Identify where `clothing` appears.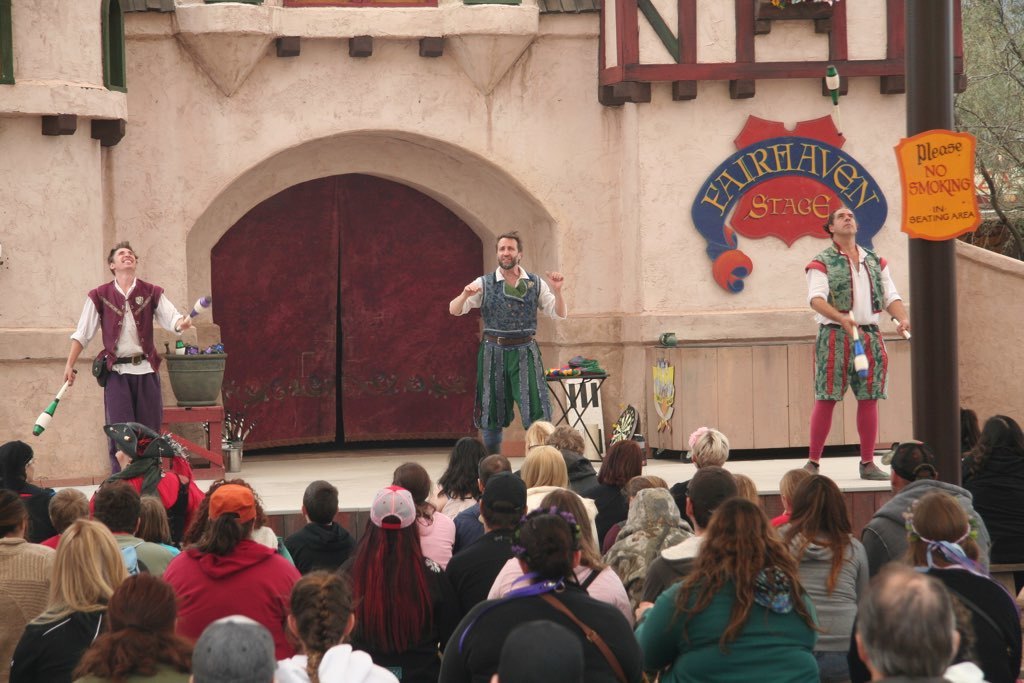
Appears at locate(572, 453, 602, 493).
